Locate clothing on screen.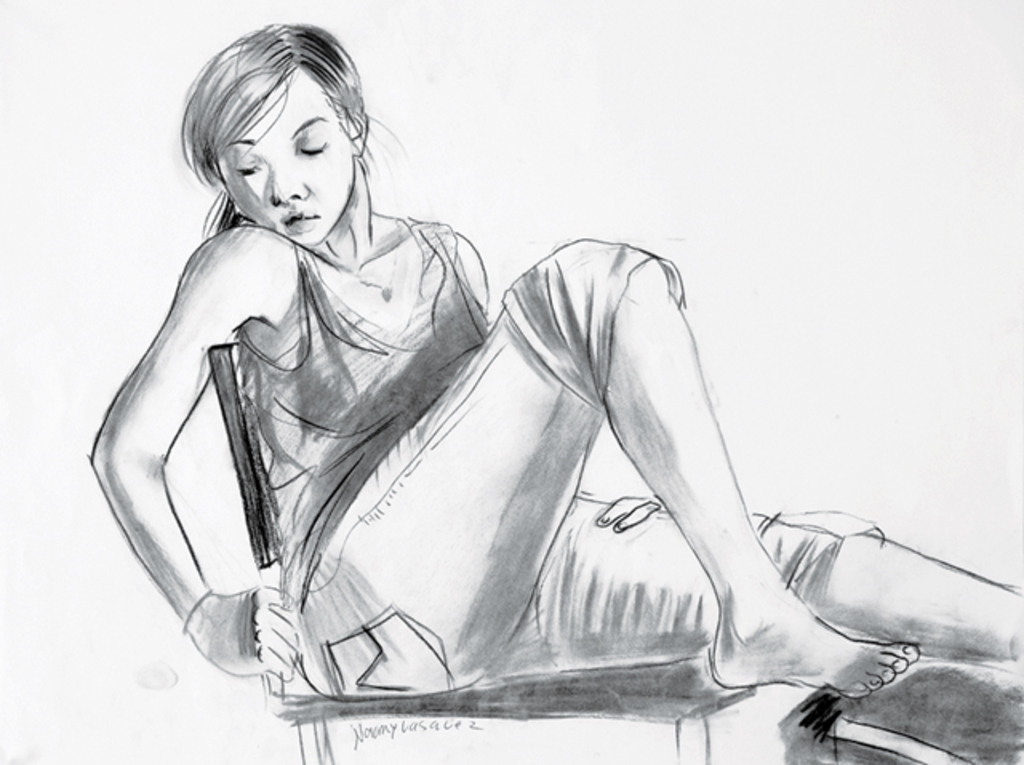
On screen at [125,112,909,728].
